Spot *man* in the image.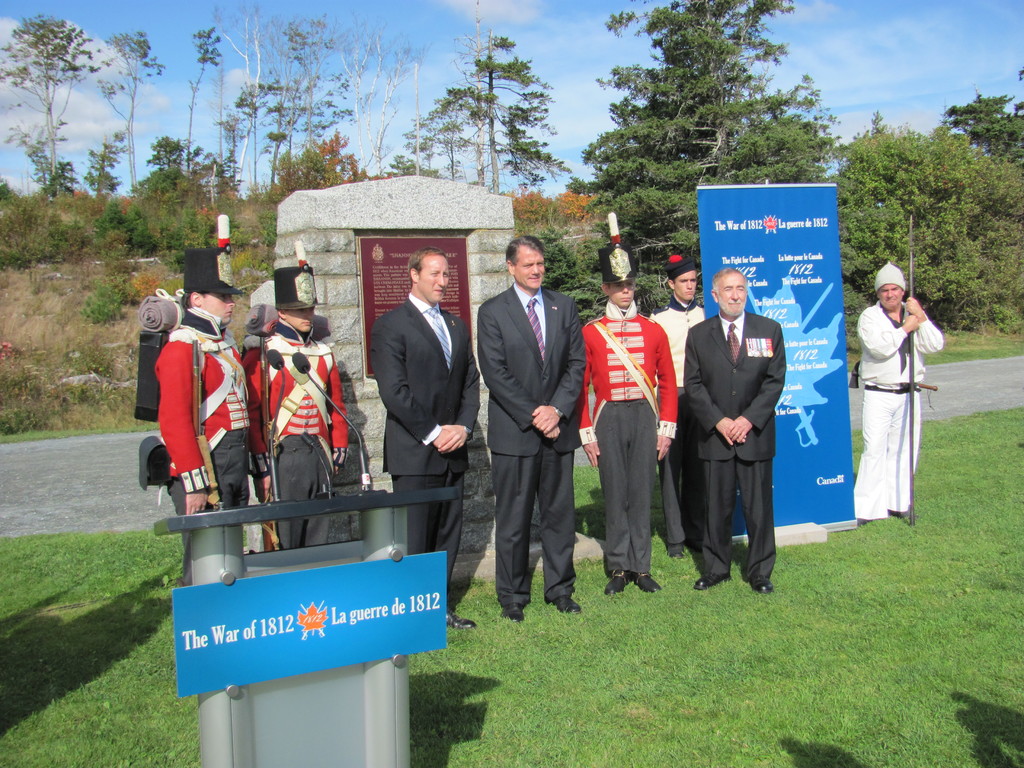
*man* found at (x1=651, y1=253, x2=711, y2=563).
